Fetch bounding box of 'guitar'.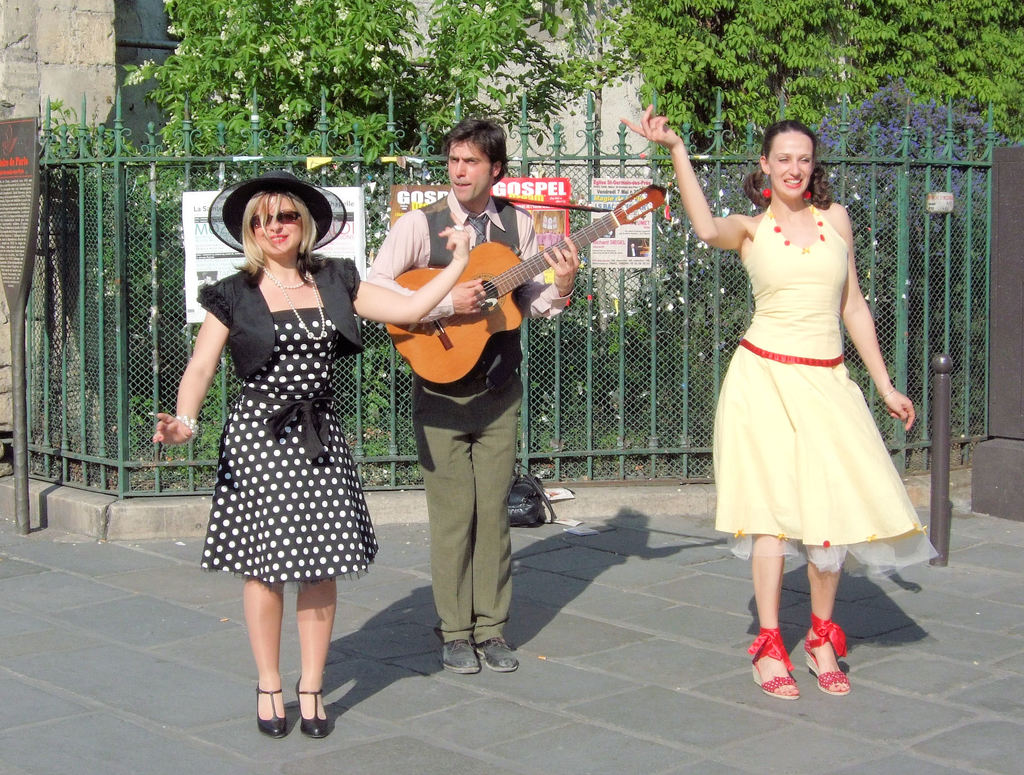
Bbox: bbox=[383, 183, 666, 380].
